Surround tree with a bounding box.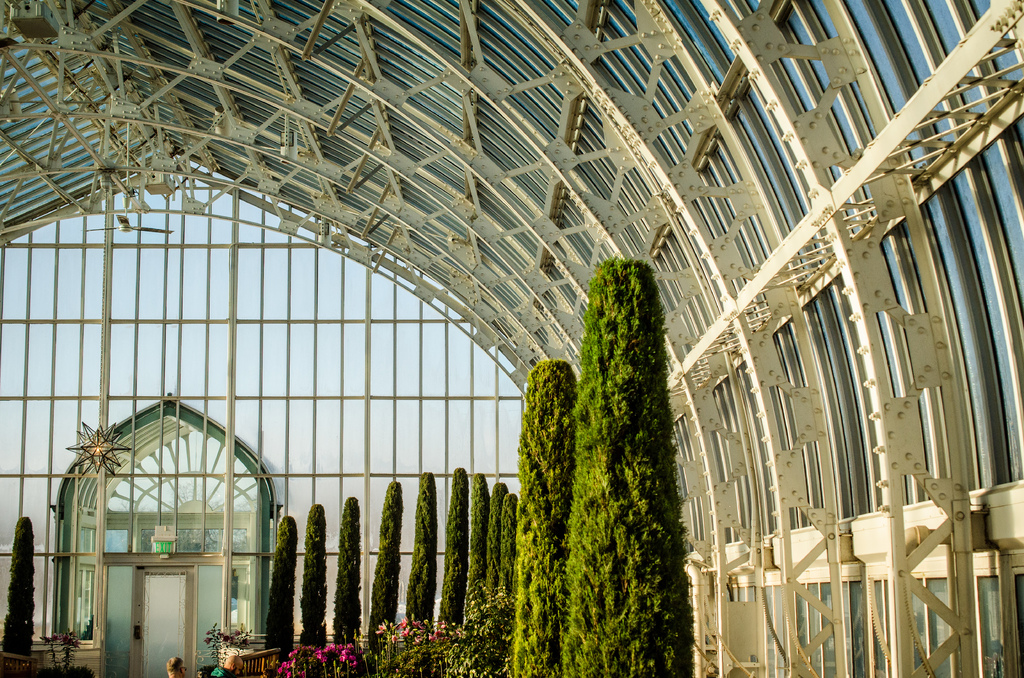
select_region(559, 256, 697, 677).
